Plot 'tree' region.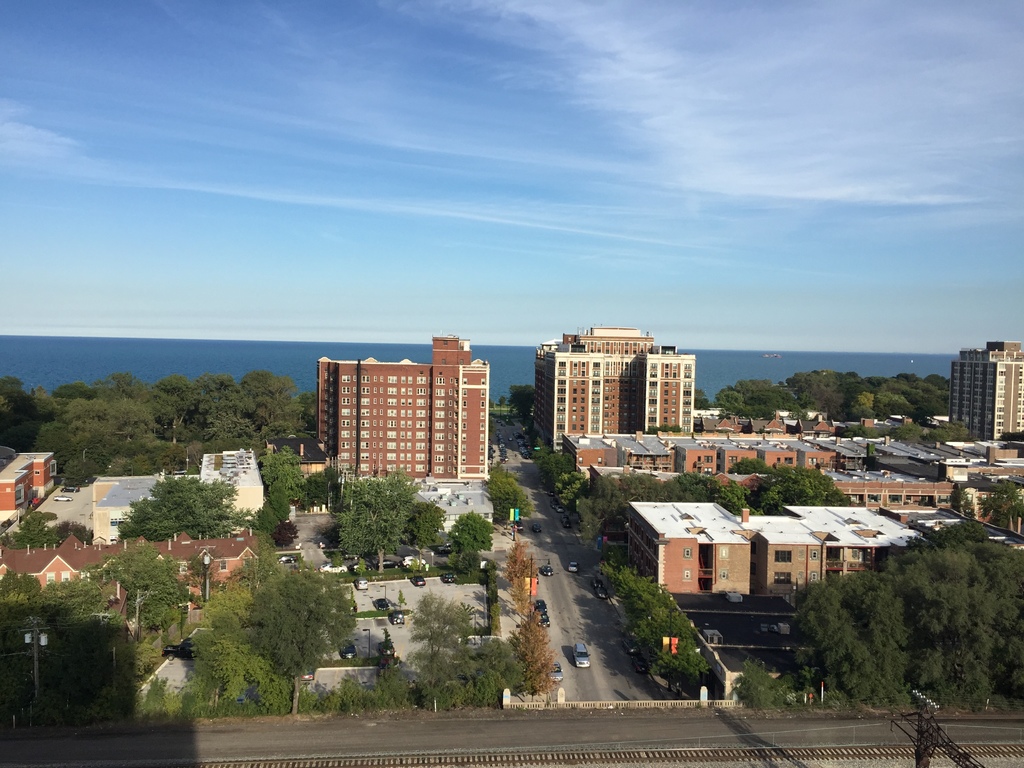
Plotted at region(479, 476, 546, 515).
